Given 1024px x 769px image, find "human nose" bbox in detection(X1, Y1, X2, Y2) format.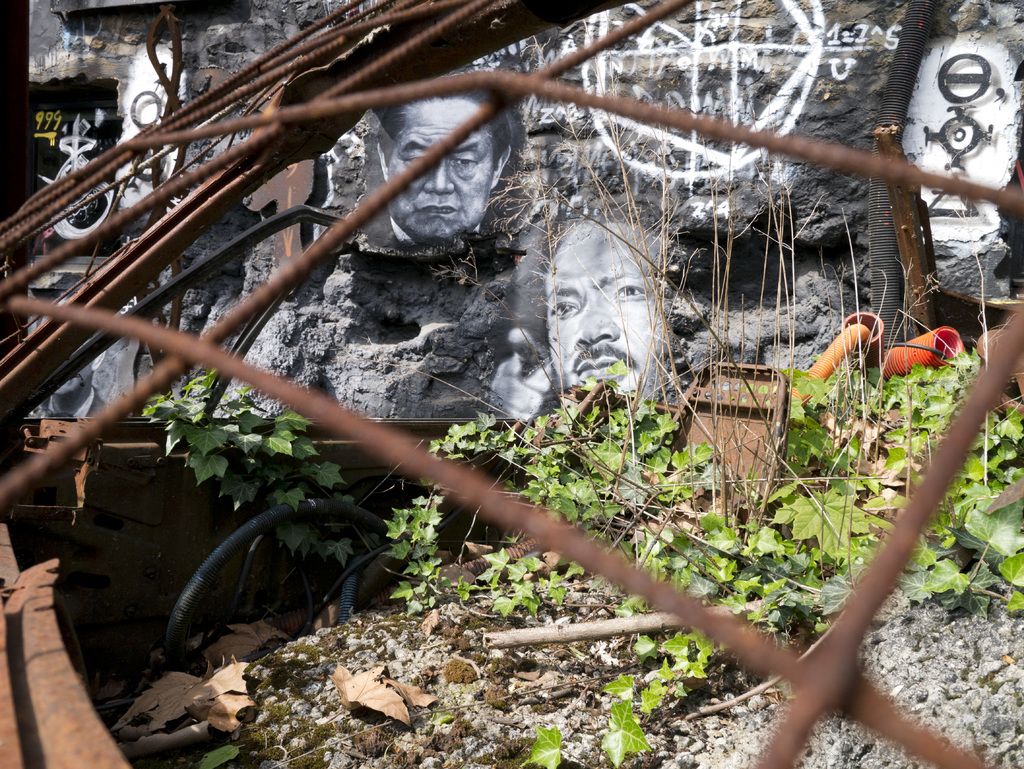
detection(420, 149, 458, 195).
